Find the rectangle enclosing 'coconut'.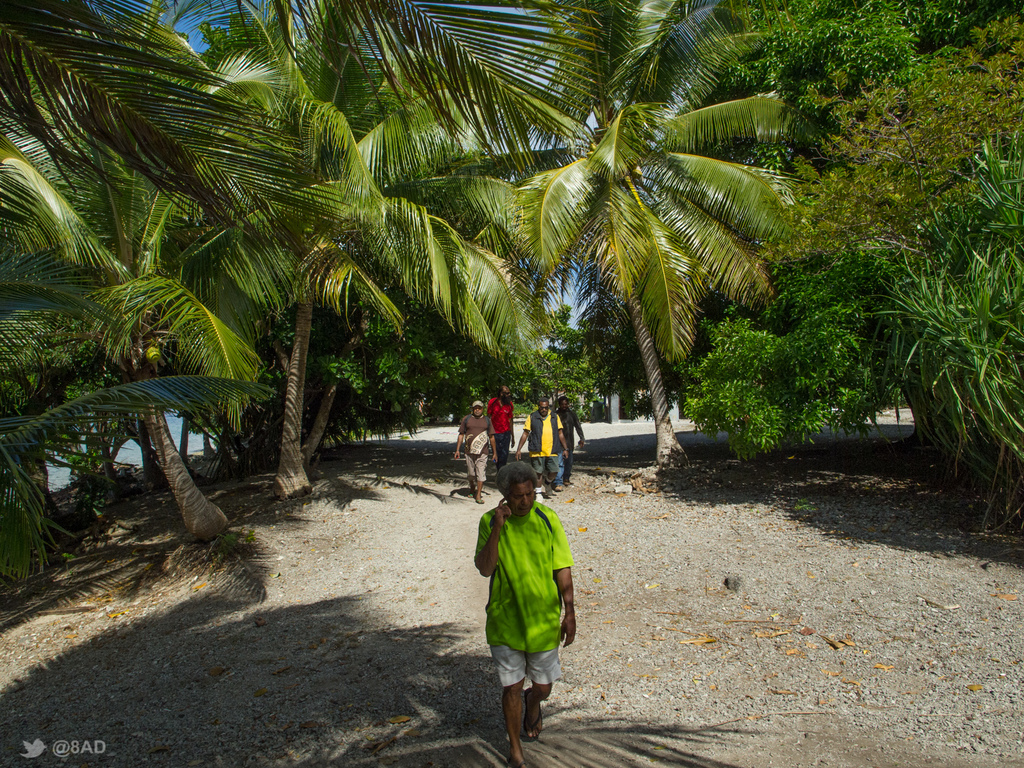
143, 344, 163, 367.
